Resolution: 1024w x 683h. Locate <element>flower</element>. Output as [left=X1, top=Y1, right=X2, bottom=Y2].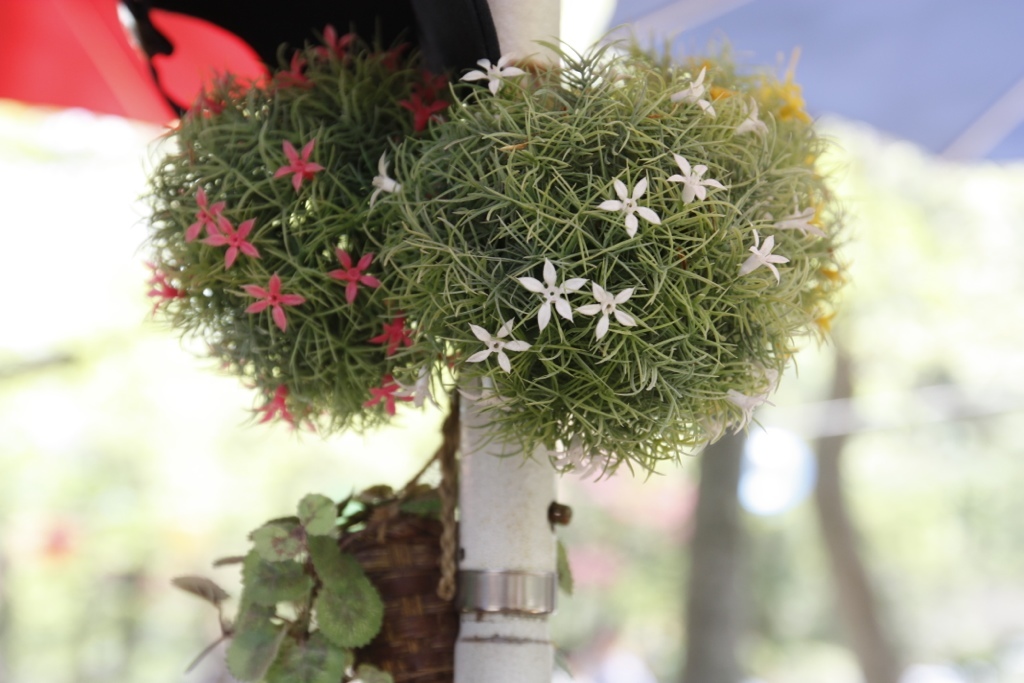
[left=203, top=210, right=262, bottom=271].
